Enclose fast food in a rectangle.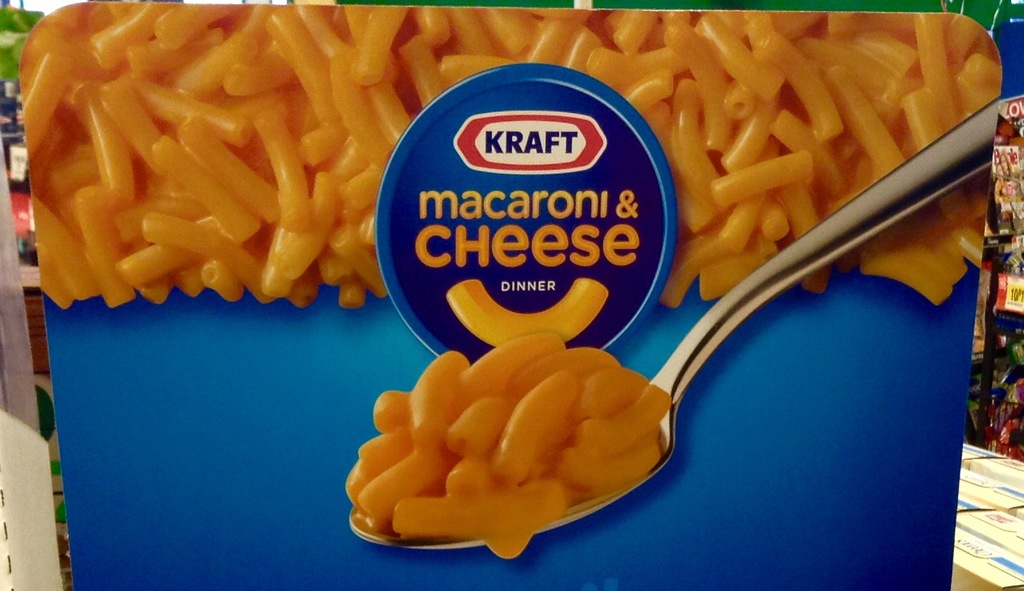
587, 359, 657, 419.
